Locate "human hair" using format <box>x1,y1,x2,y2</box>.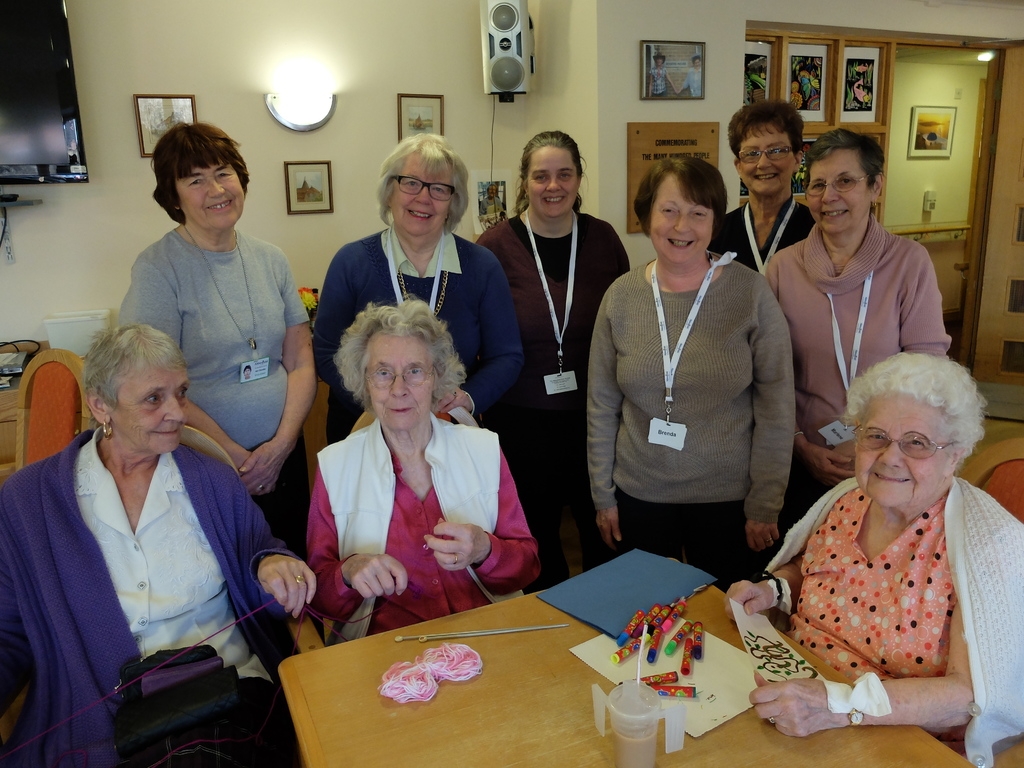
<box>80,319,191,410</box>.
